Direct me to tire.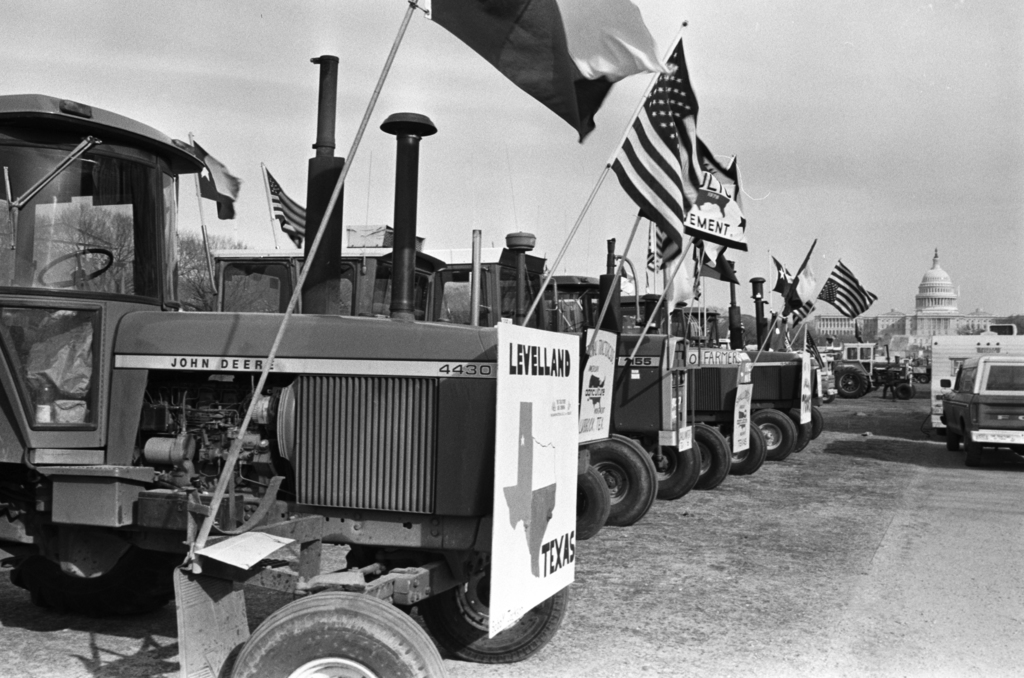
Direction: BBox(832, 363, 868, 400).
